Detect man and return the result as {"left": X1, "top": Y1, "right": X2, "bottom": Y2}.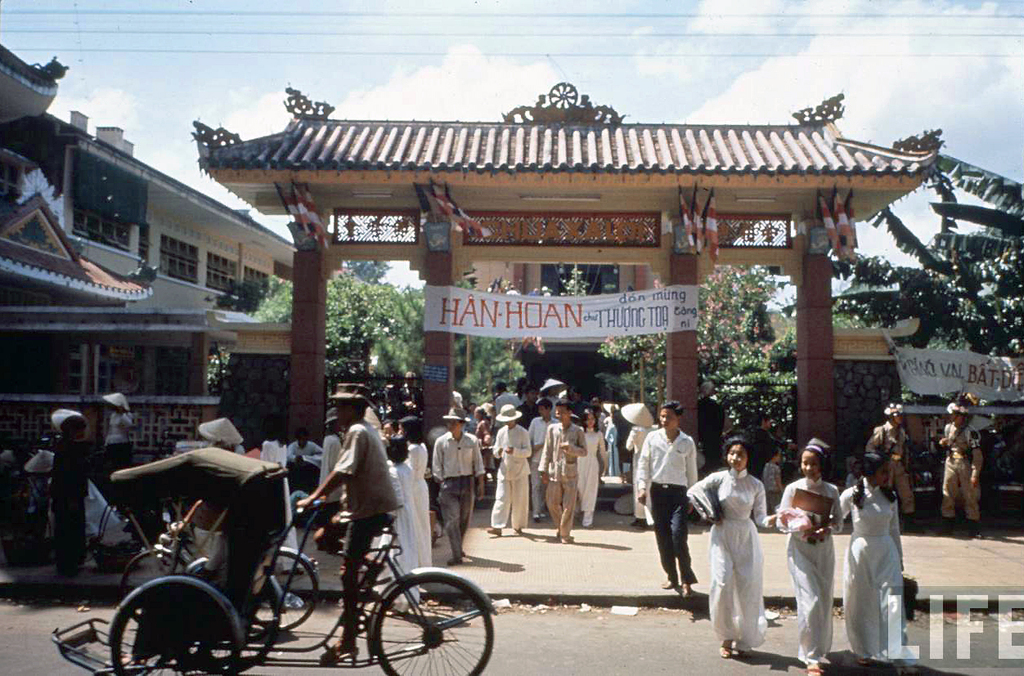
{"left": 296, "top": 381, "right": 406, "bottom": 664}.
